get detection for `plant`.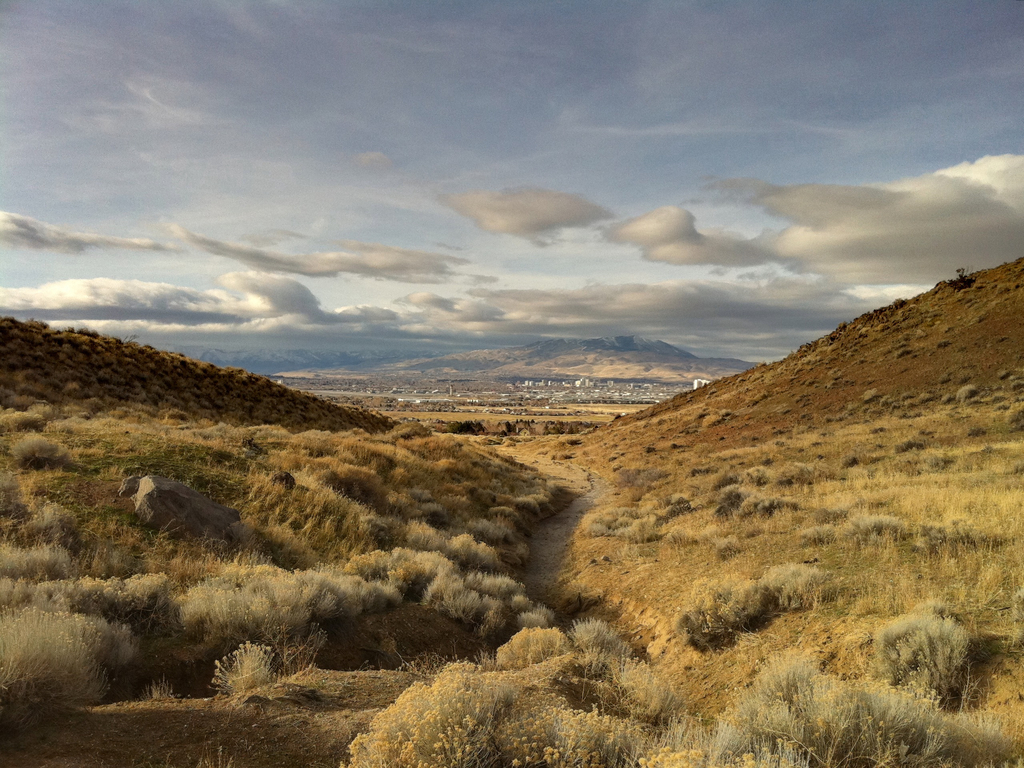
Detection: locate(191, 637, 277, 717).
